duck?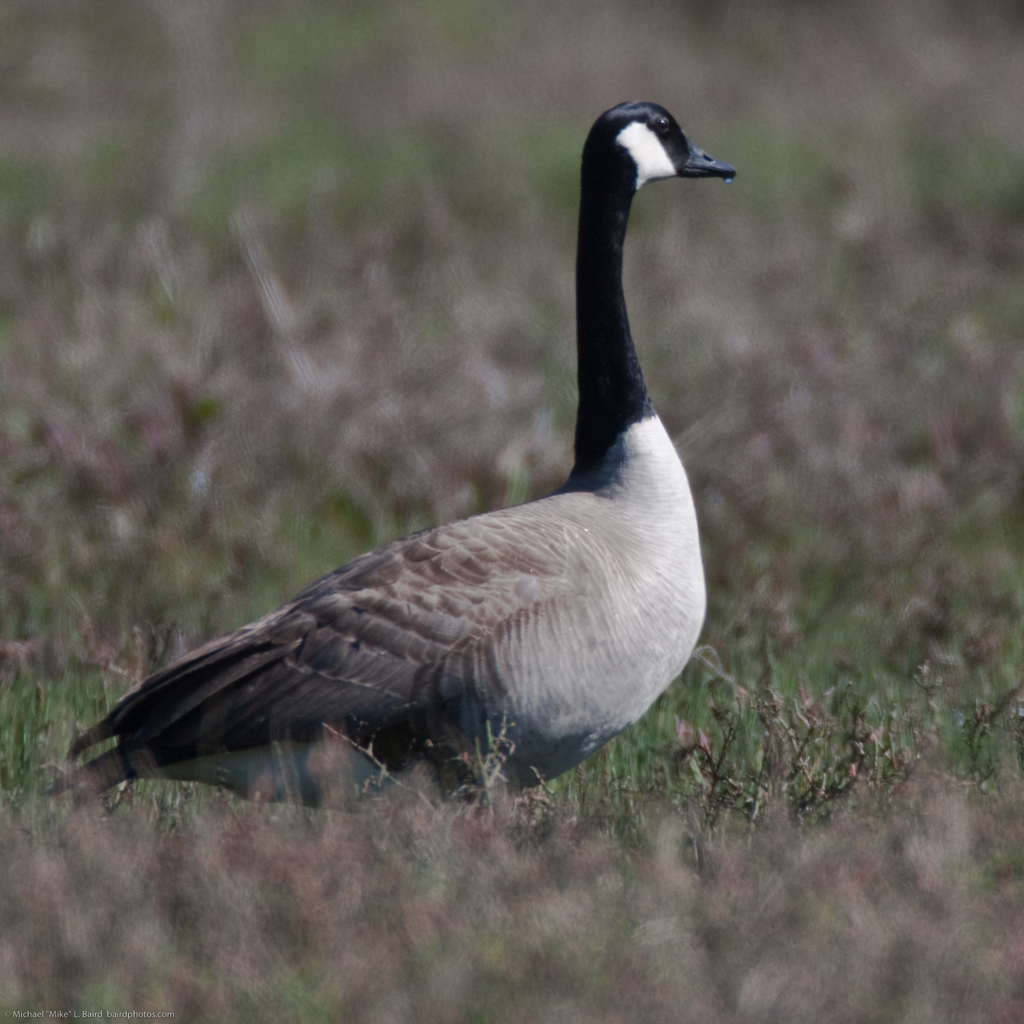
105:76:748:841
